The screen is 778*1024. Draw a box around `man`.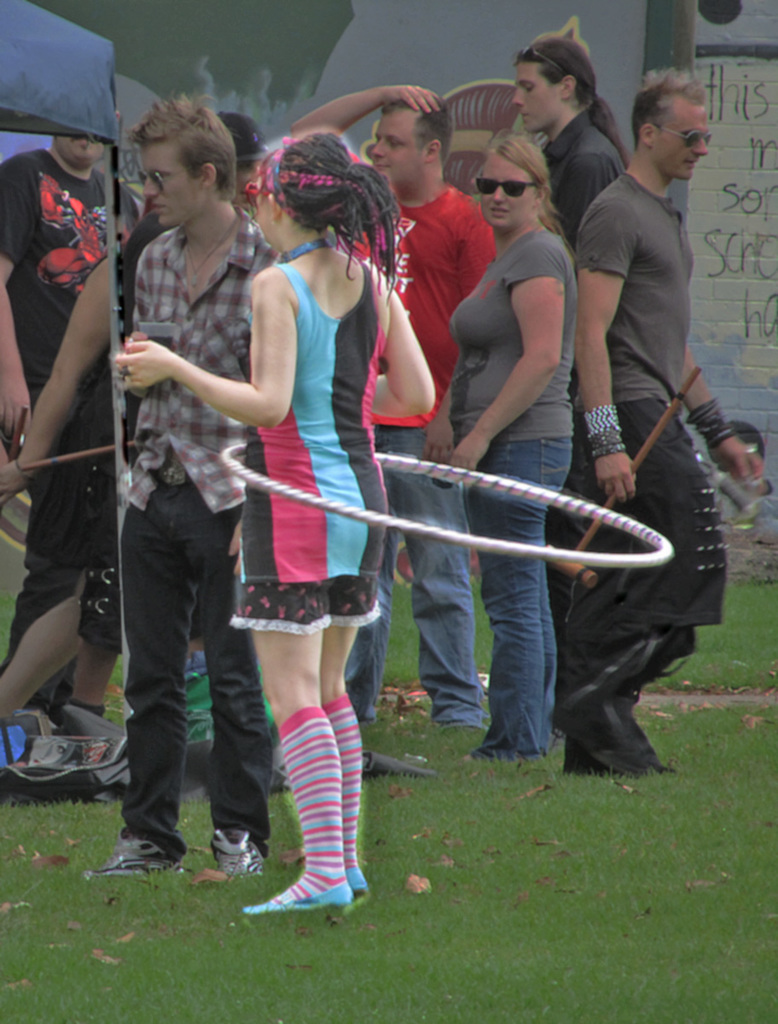
x1=296 y1=82 x2=495 y2=744.
